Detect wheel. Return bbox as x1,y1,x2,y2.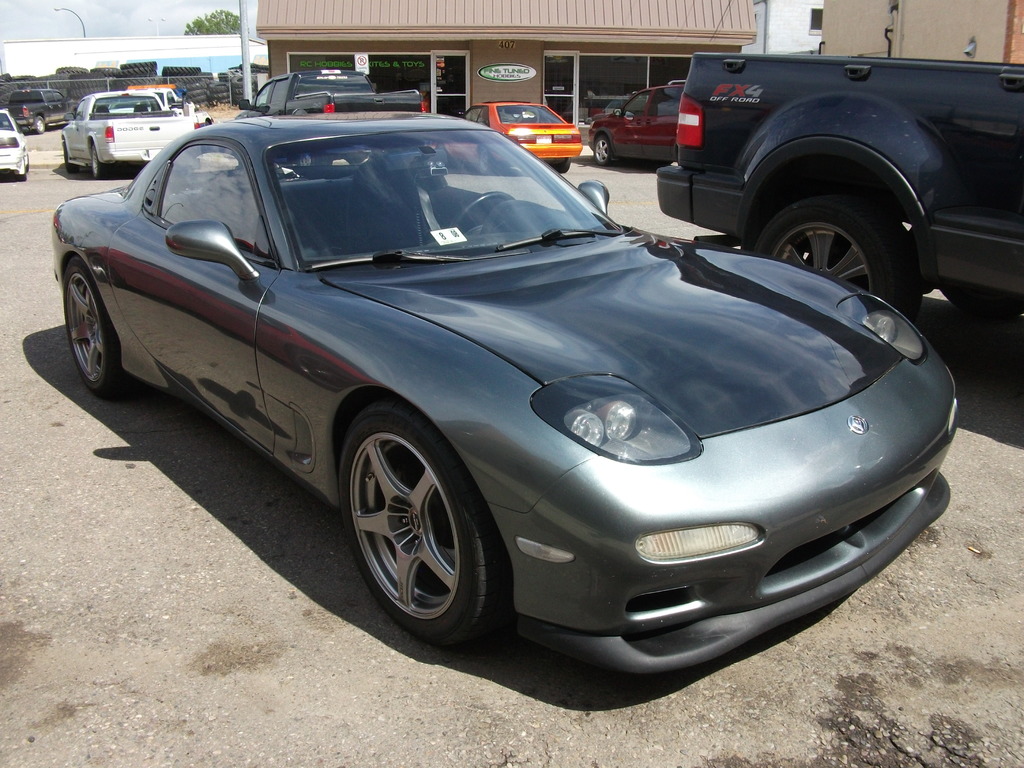
230,61,270,75.
